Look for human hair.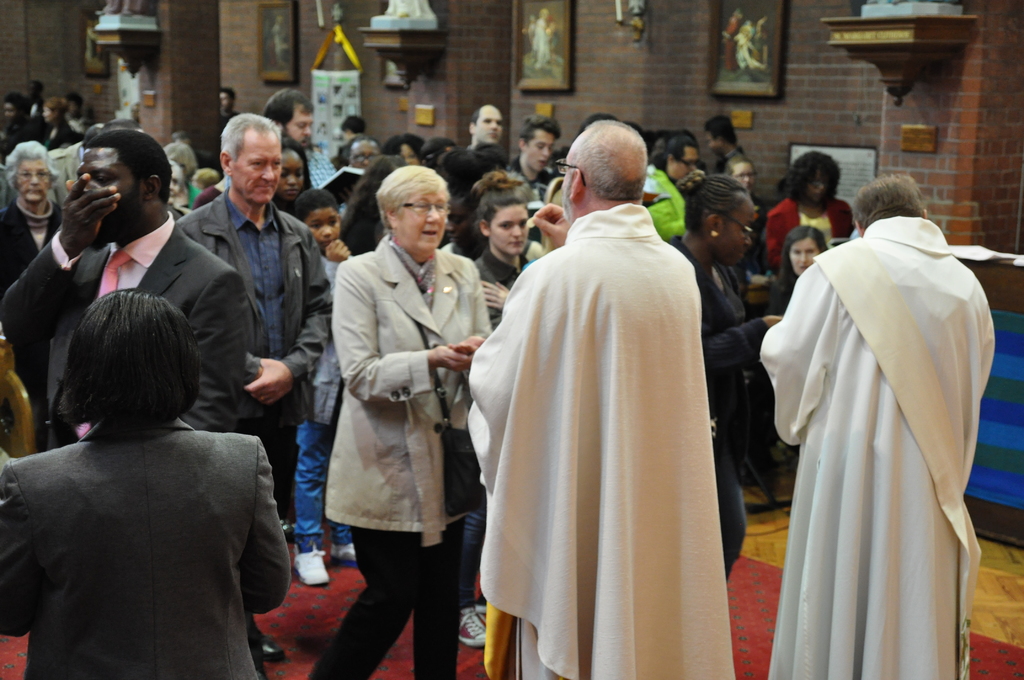
Found: region(427, 138, 462, 166).
